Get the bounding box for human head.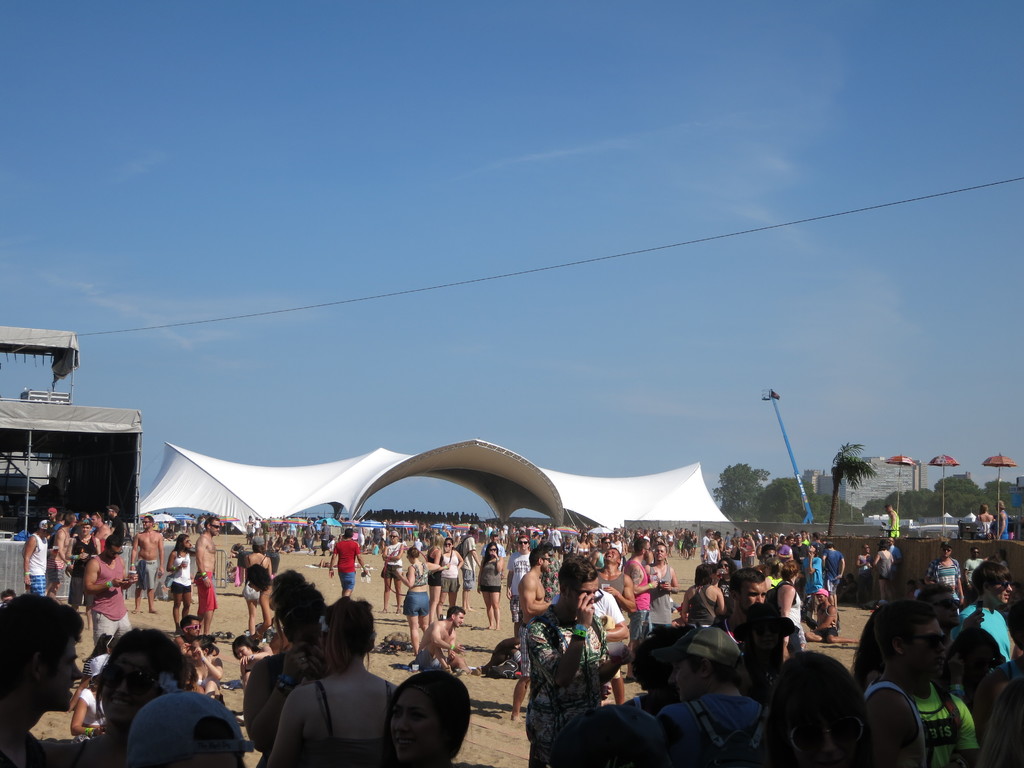
<box>230,634,252,663</box>.
